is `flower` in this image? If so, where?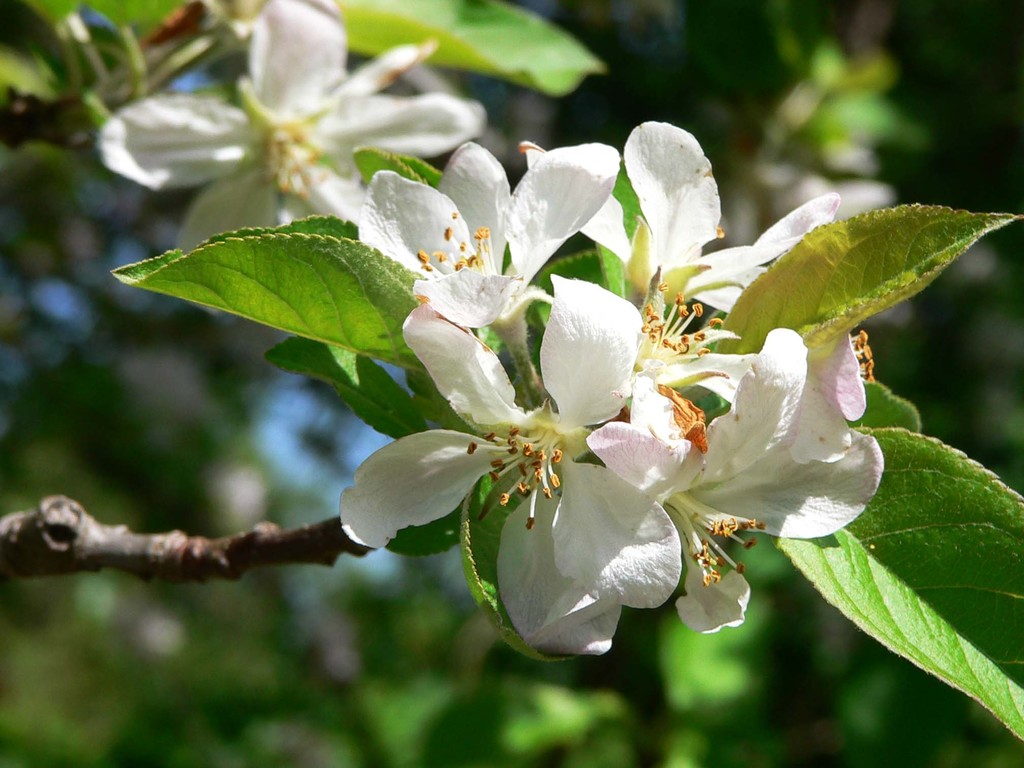
Yes, at left=578, top=125, right=833, bottom=316.
